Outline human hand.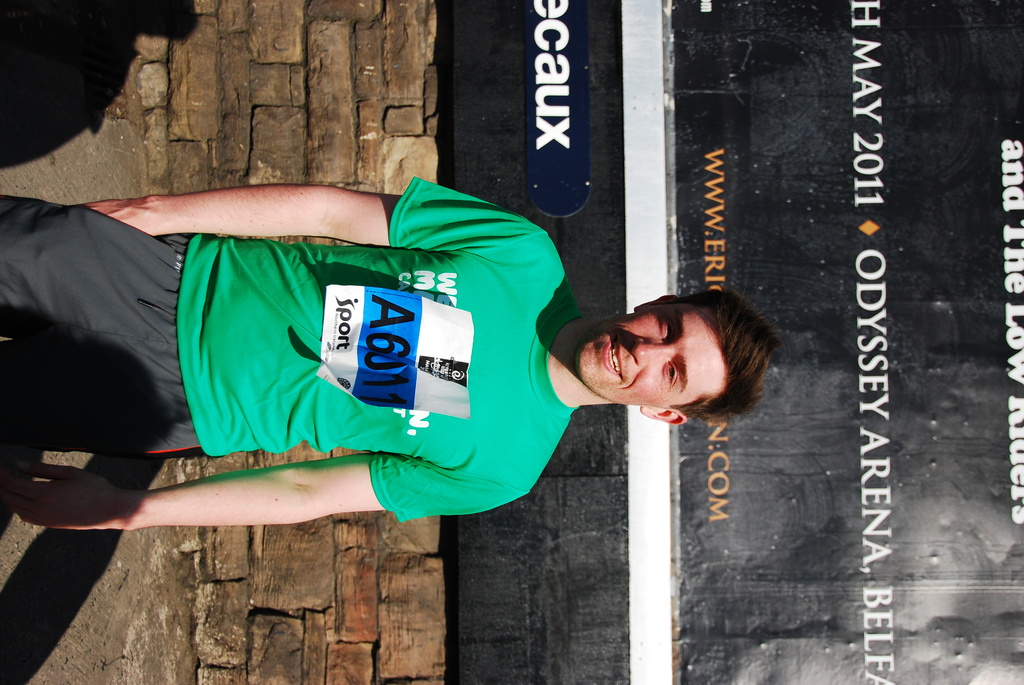
Outline: <region>78, 200, 150, 235</region>.
